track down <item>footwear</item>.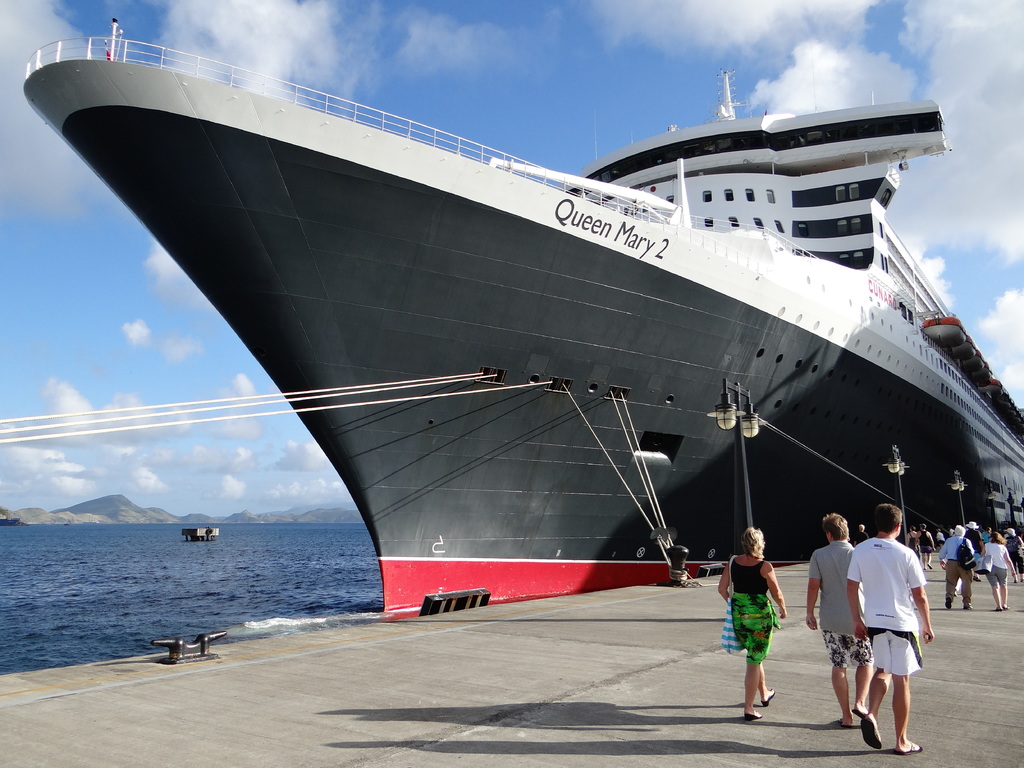
Tracked to pyautogui.locateOnScreen(763, 685, 779, 705).
